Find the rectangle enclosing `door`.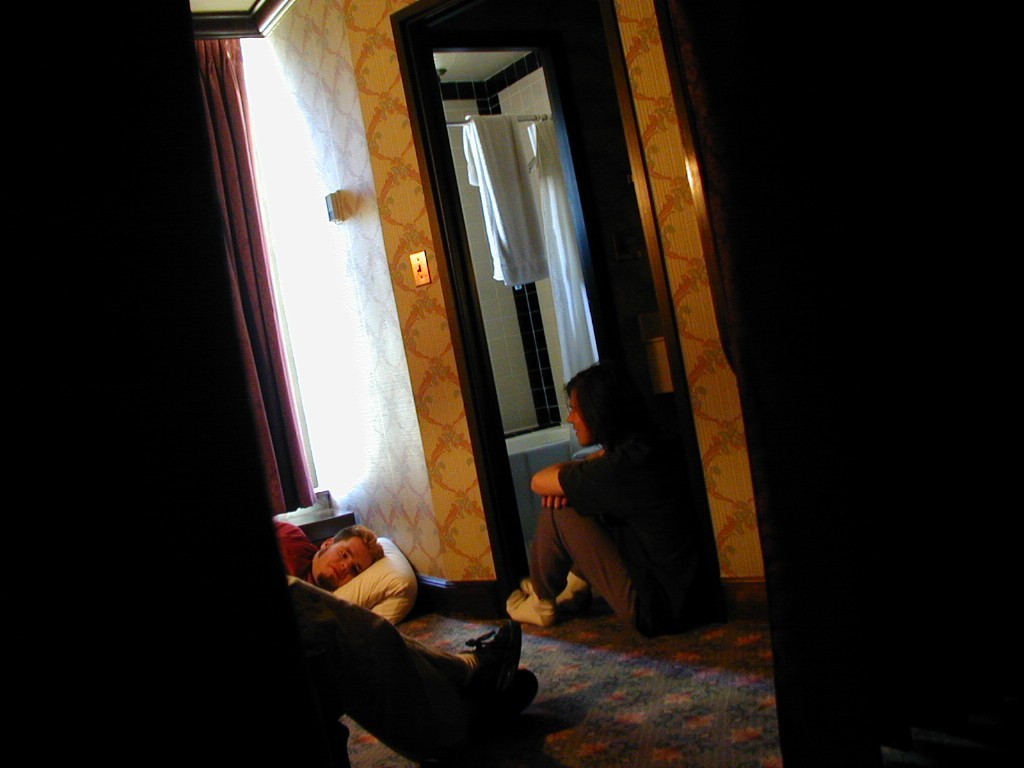
<box>402,8,668,634</box>.
